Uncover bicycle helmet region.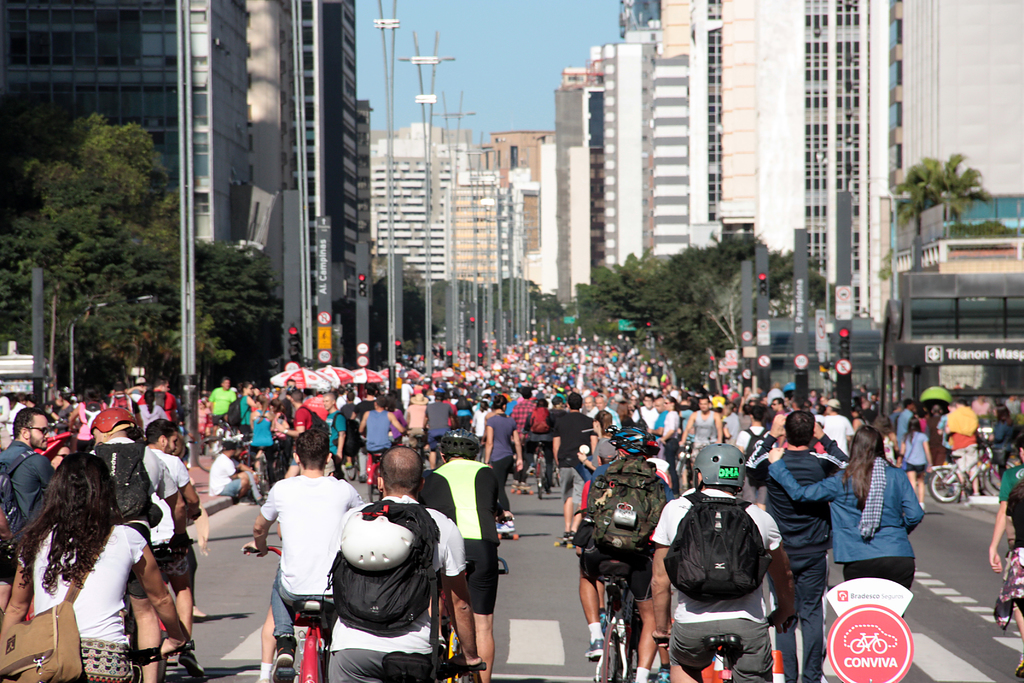
Uncovered: pyautogui.locateOnScreen(609, 425, 645, 452).
